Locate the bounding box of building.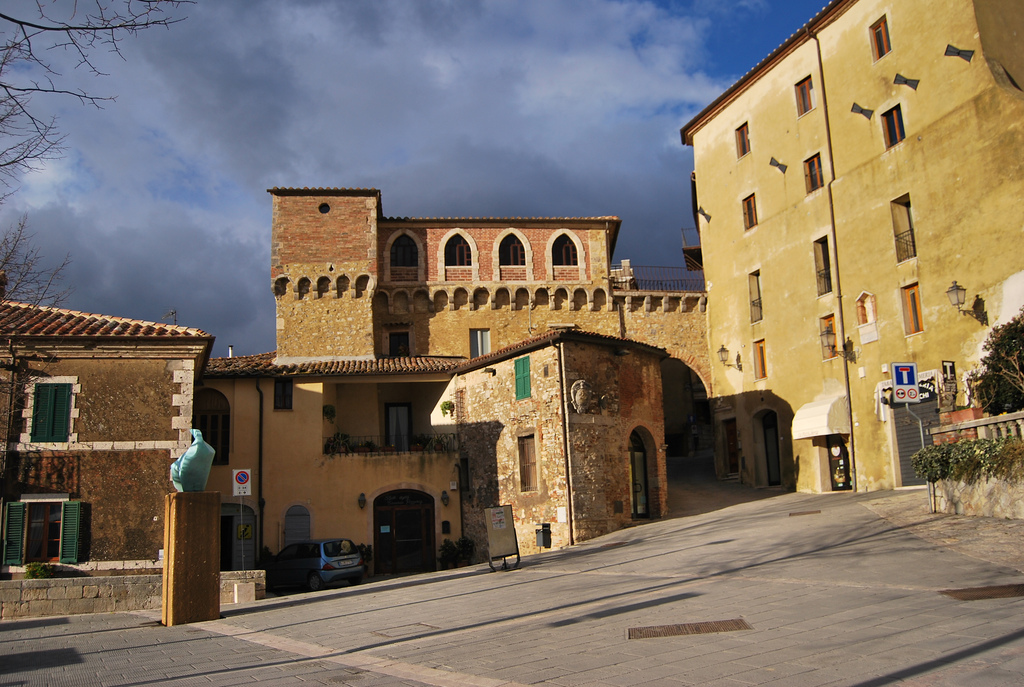
Bounding box: left=199, top=188, right=714, bottom=600.
